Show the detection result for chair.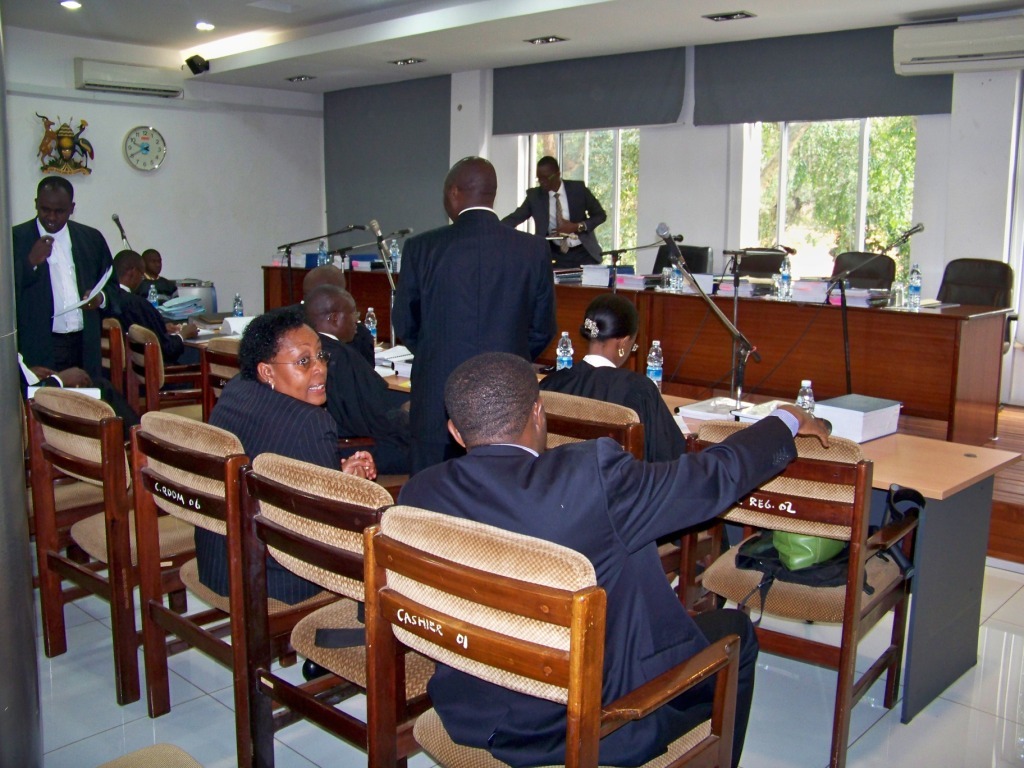
(19, 387, 202, 709).
